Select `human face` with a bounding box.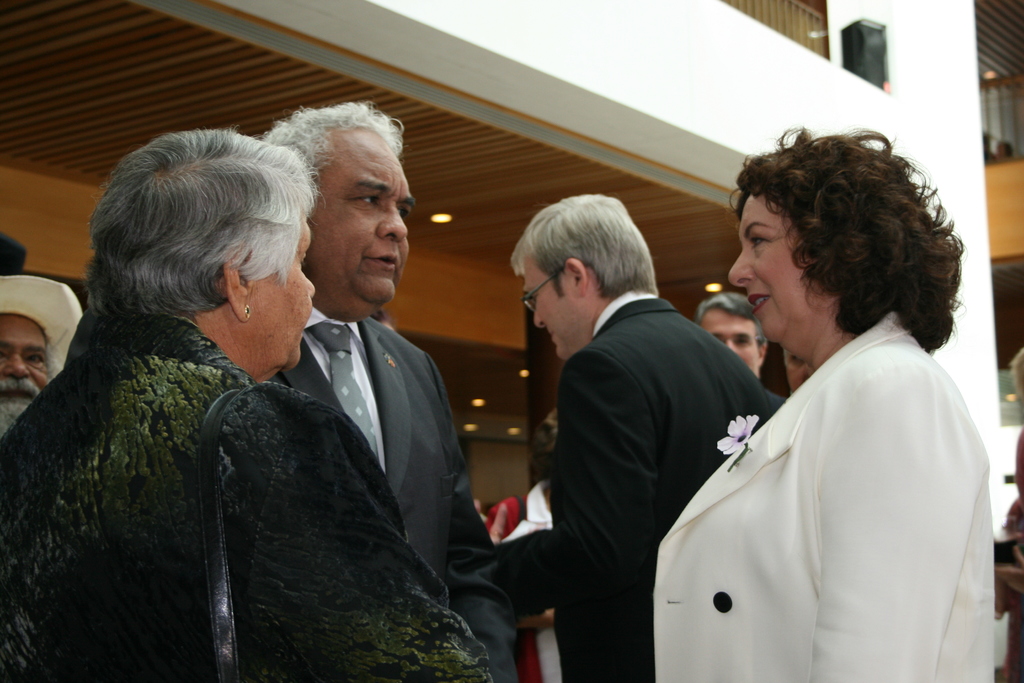
locate(0, 312, 49, 420).
